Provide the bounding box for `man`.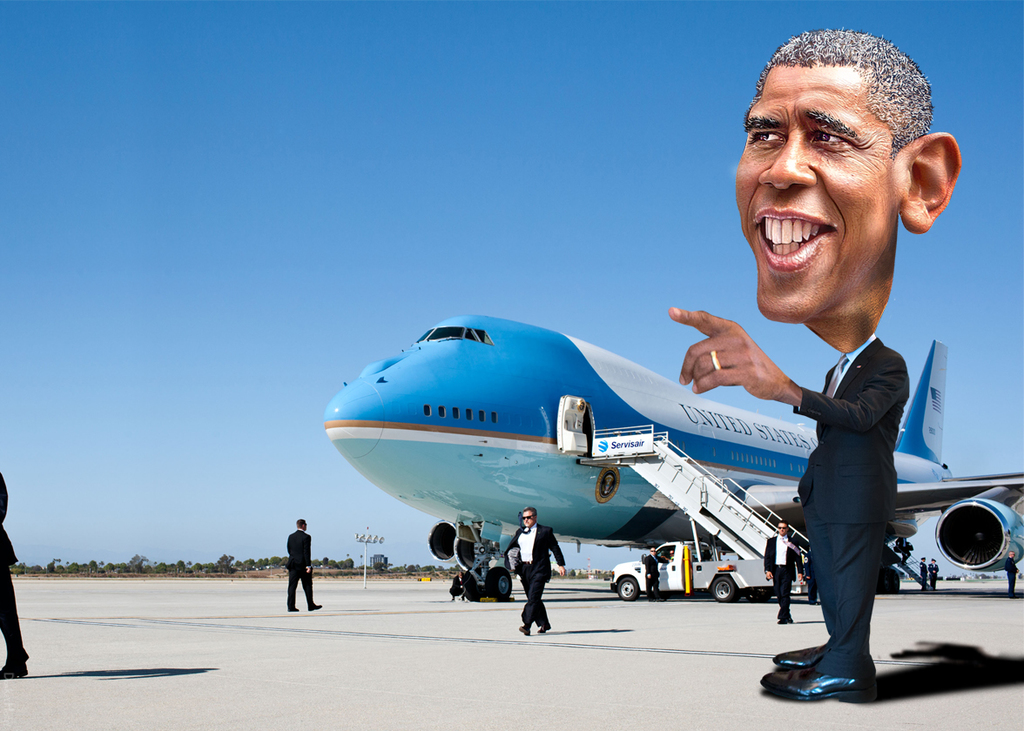
pyautogui.locateOnScreen(281, 513, 324, 614).
